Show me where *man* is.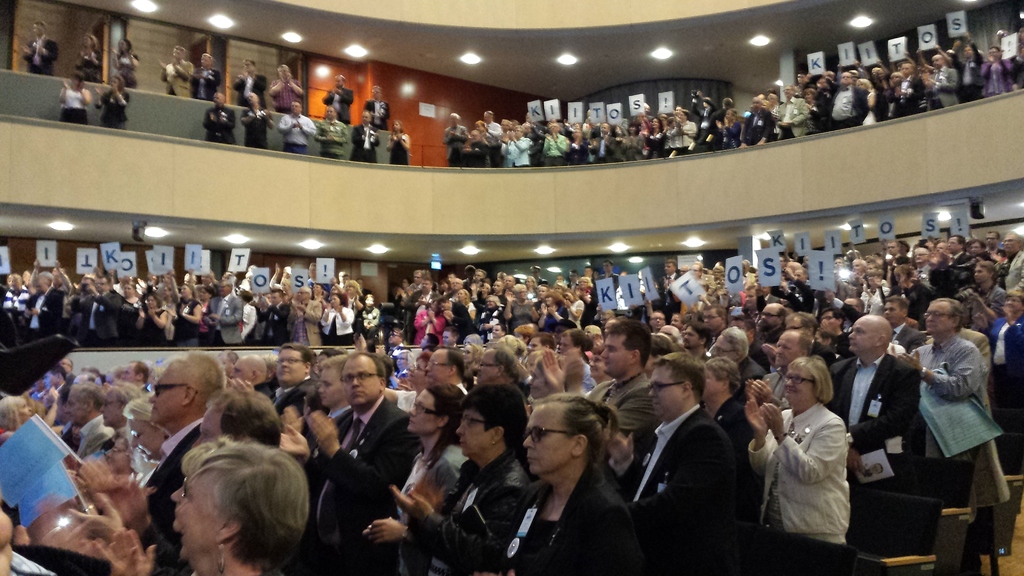
*man* is at region(366, 85, 390, 132).
